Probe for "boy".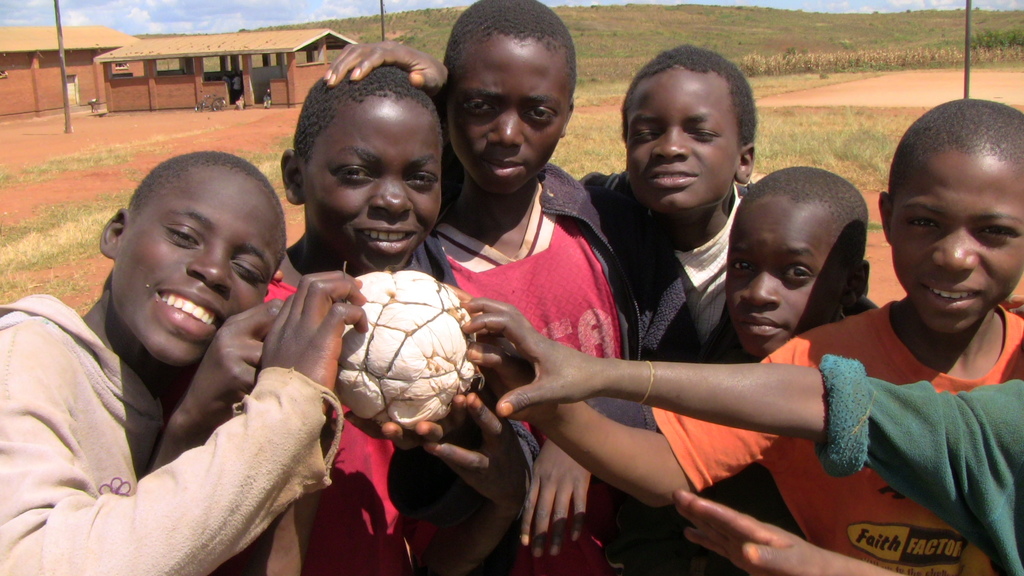
Probe result: l=698, t=165, r=886, b=568.
